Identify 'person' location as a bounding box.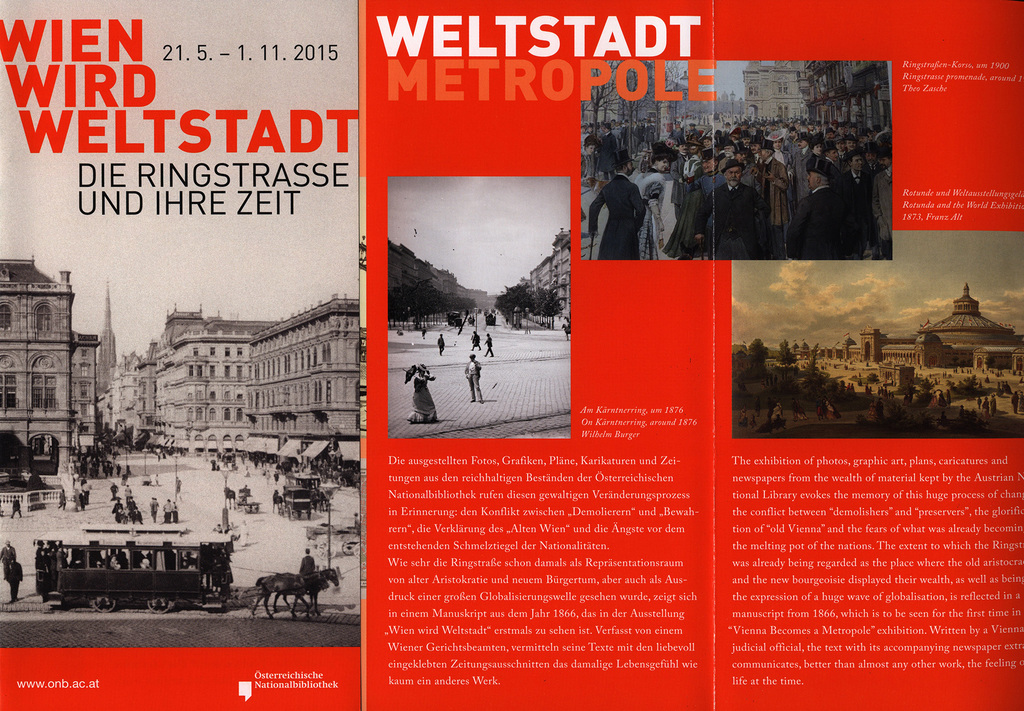
locate(269, 467, 282, 484).
